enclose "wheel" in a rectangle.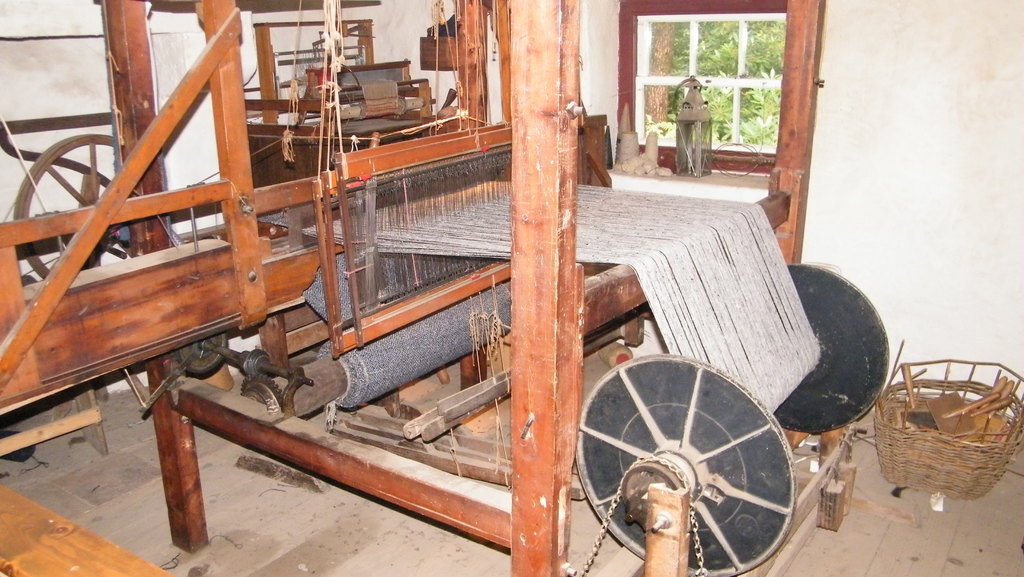
570 353 796 576.
